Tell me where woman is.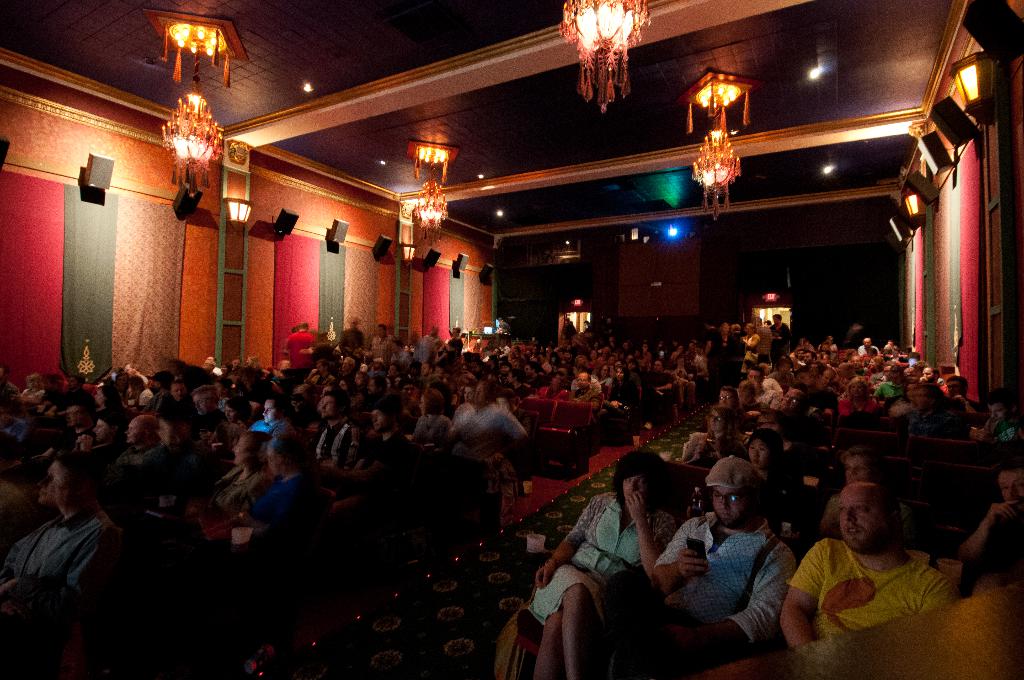
woman is at Rect(675, 407, 737, 473).
